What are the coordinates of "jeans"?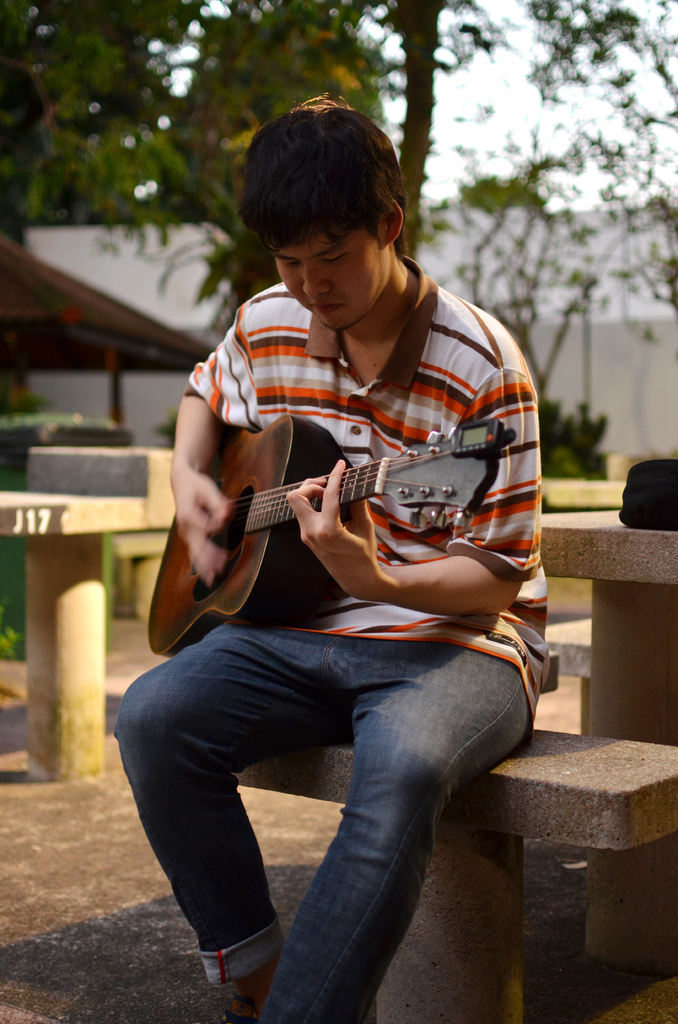
locate(125, 547, 543, 1021).
